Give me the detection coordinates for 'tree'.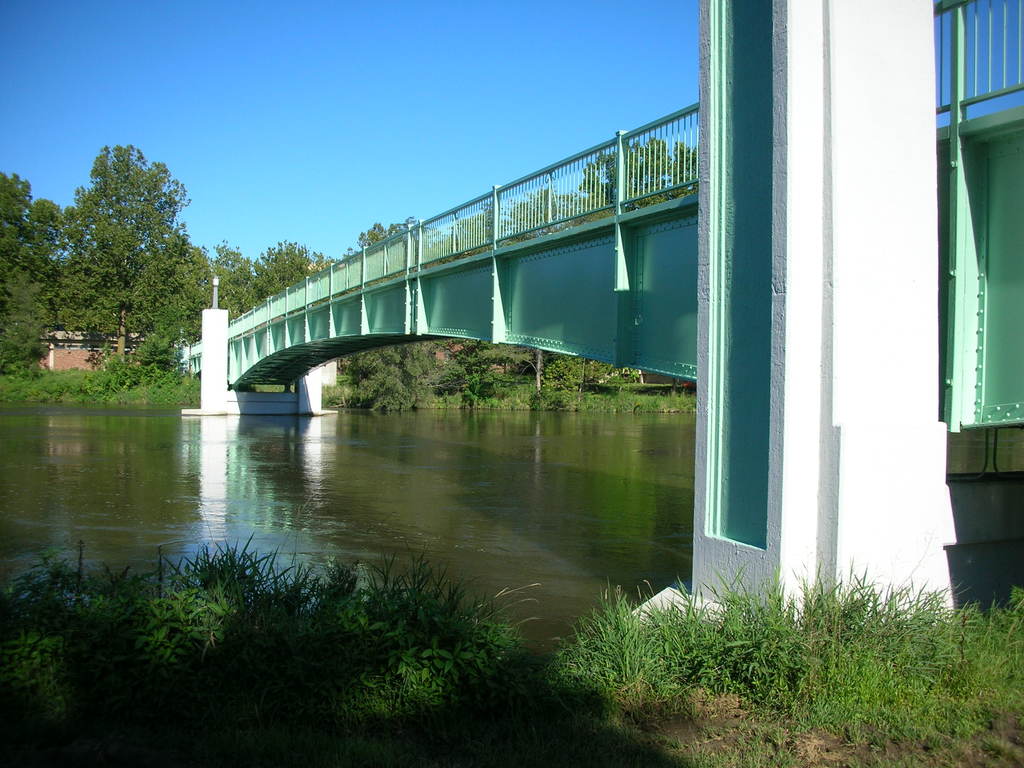
l=47, t=120, r=207, b=394.
